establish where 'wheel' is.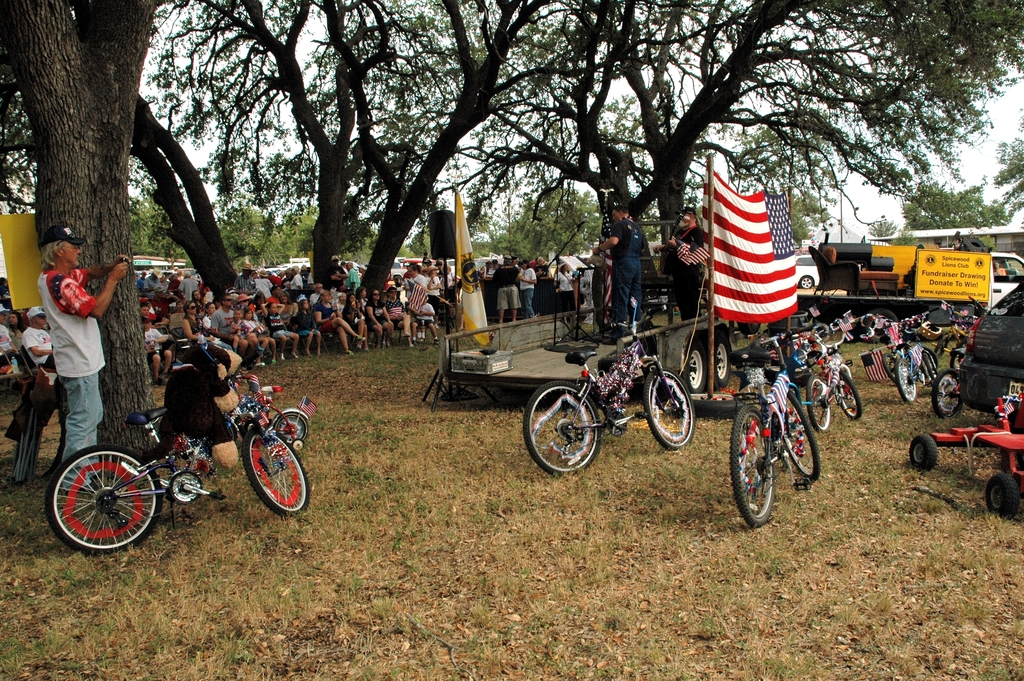
Established at crop(778, 389, 813, 477).
